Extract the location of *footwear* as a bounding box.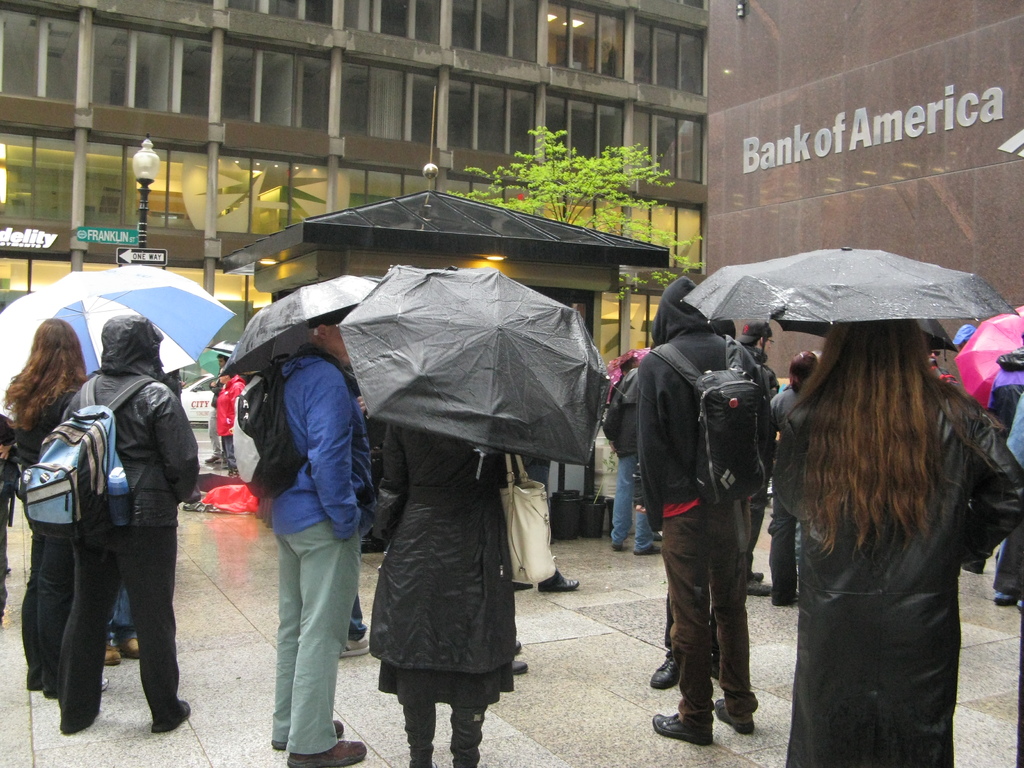
bbox(342, 623, 371, 655).
